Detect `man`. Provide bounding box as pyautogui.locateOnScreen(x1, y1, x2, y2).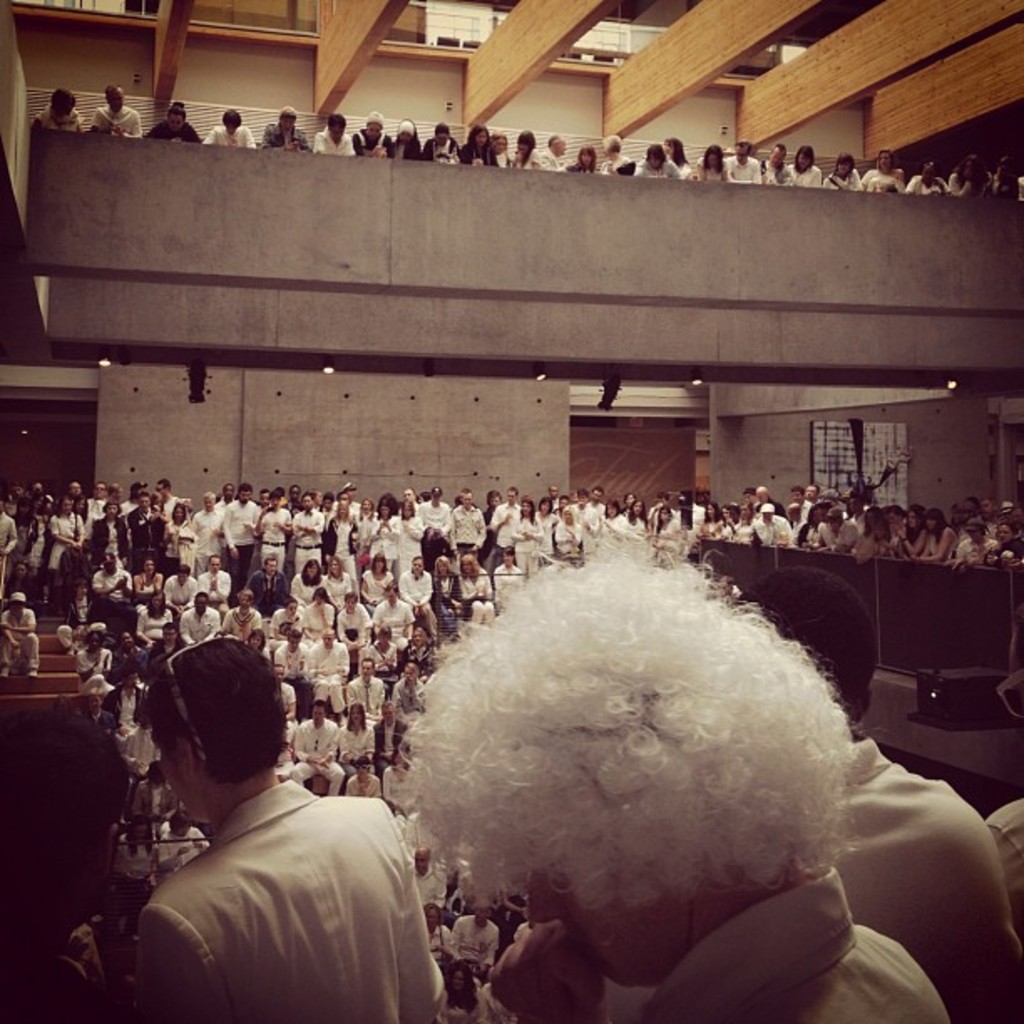
pyautogui.locateOnScreen(425, 122, 462, 164).
